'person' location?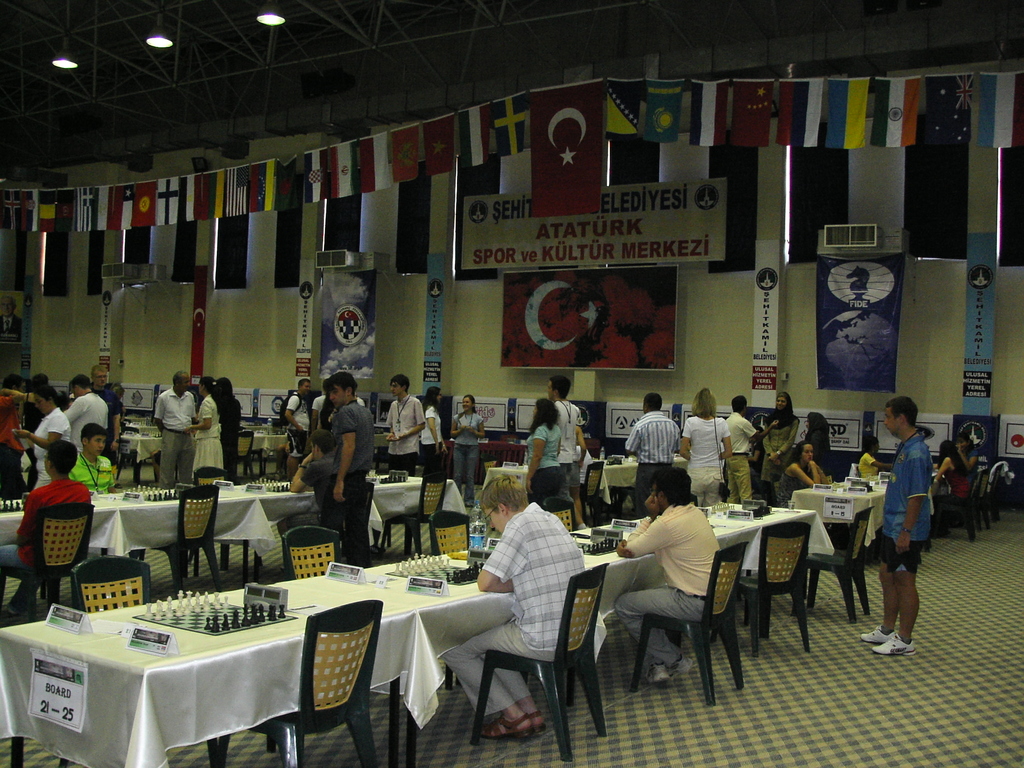
Rect(312, 380, 333, 433)
